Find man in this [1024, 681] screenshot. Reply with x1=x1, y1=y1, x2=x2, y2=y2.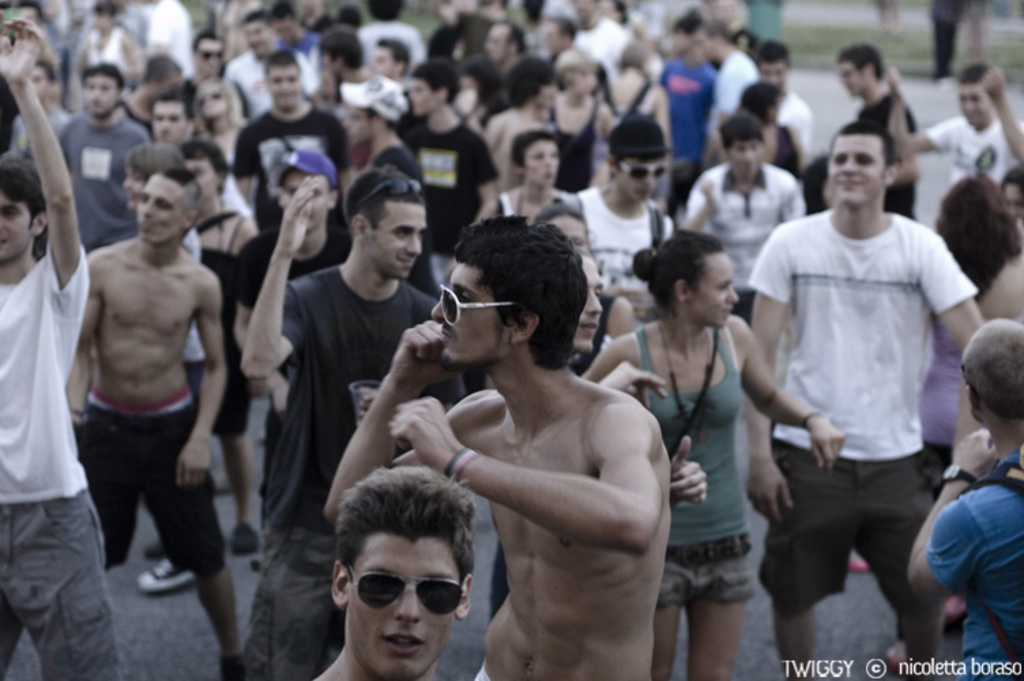
x1=681, y1=114, x2=812, y2=330.
